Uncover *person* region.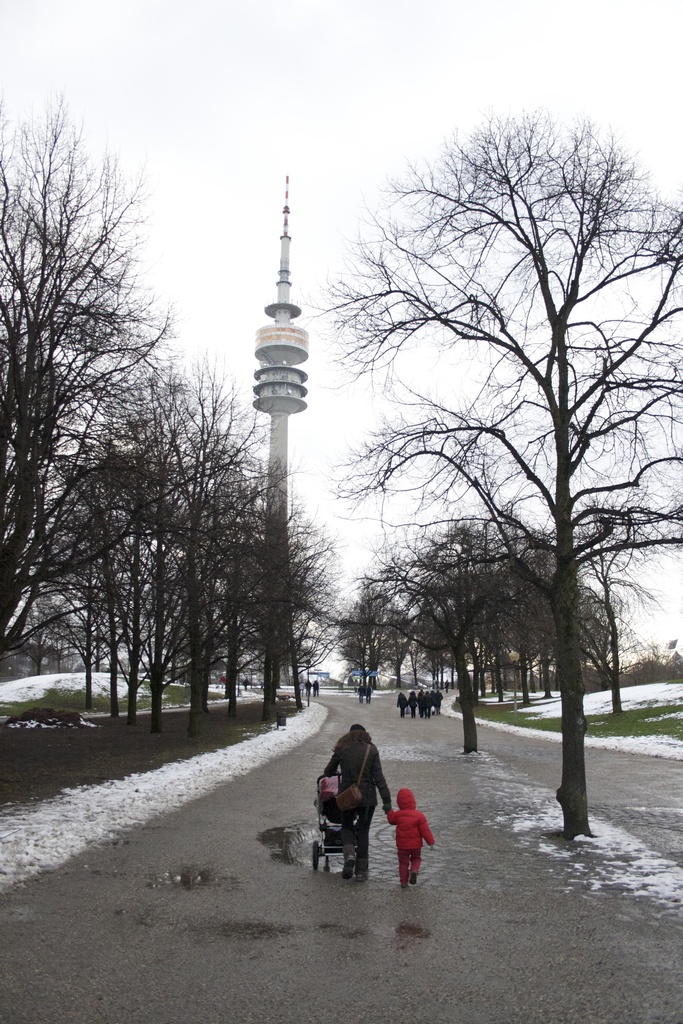
Uncovered: Rect(366, 684, 375, 705).
